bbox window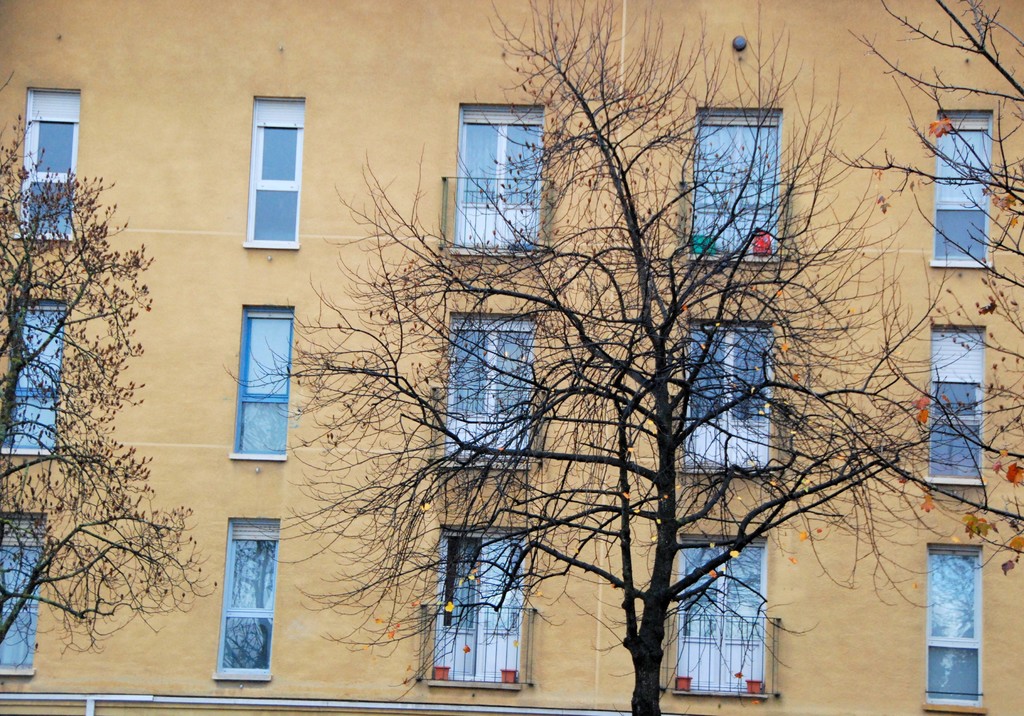
(230,305,291,464)
